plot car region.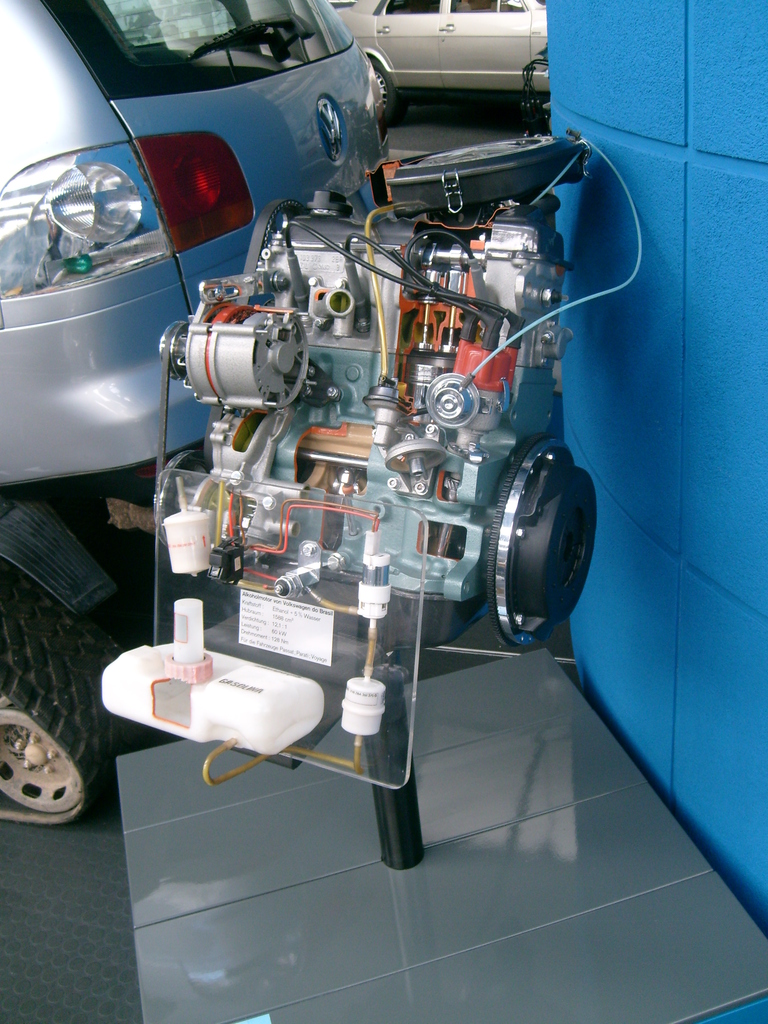
Plotted at bbox(0, 3, 397, 836).
